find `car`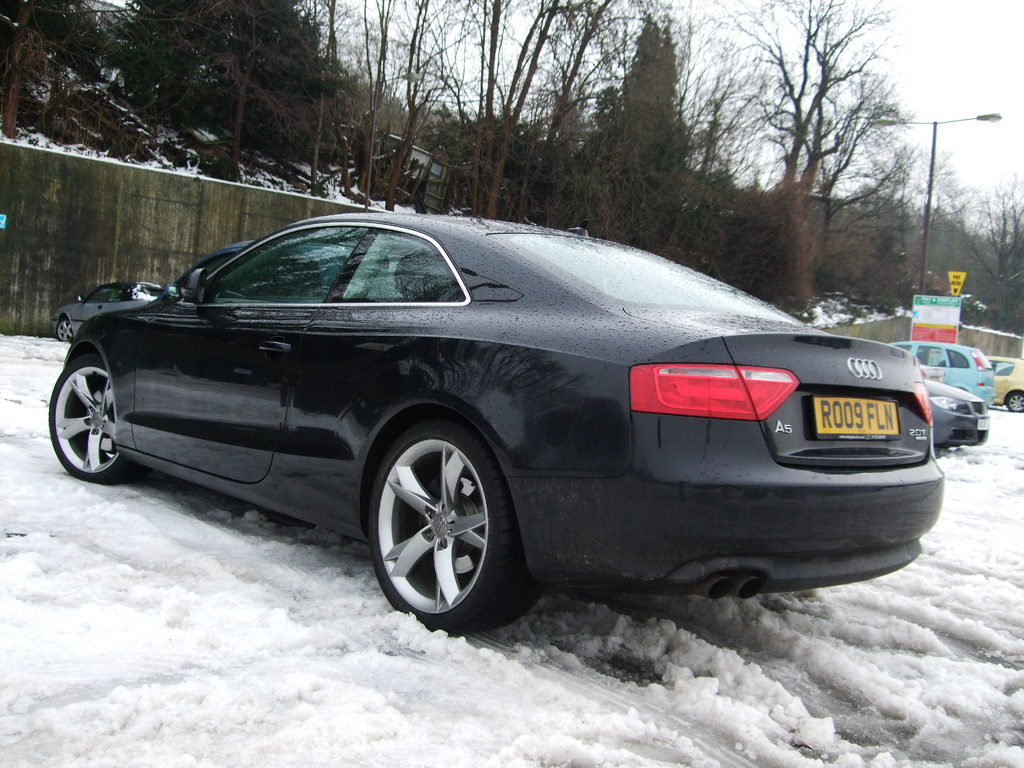
[890,339,989,403]
